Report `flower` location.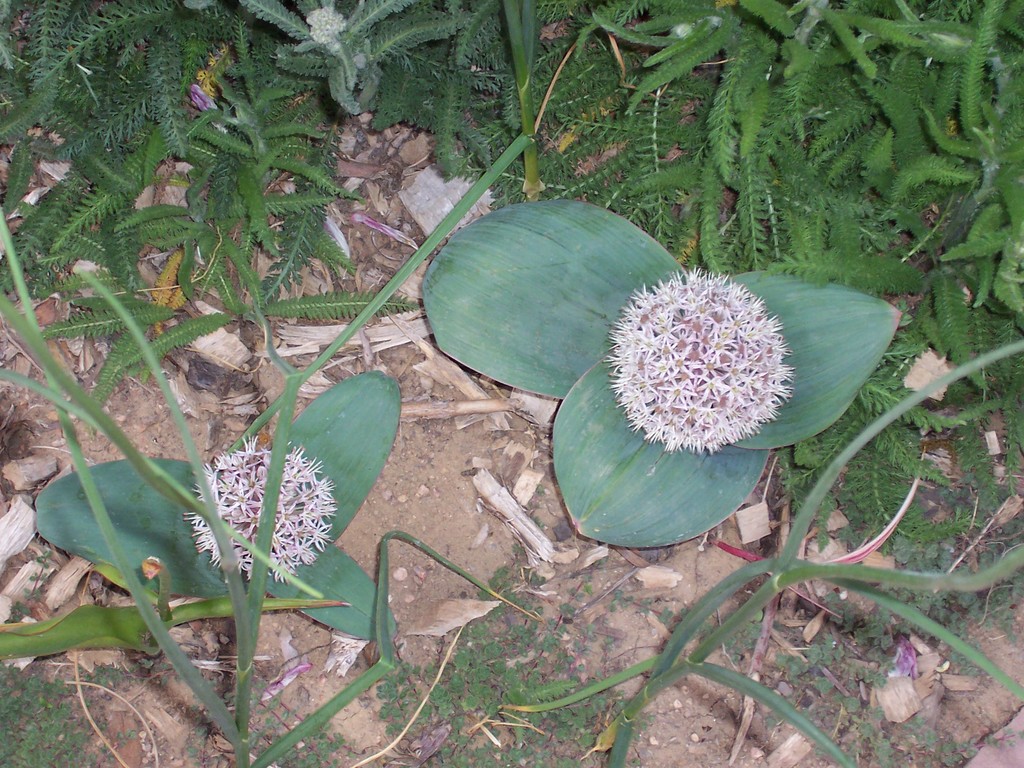
Report: x1=186, y1=433, x2=335, y2=587.
